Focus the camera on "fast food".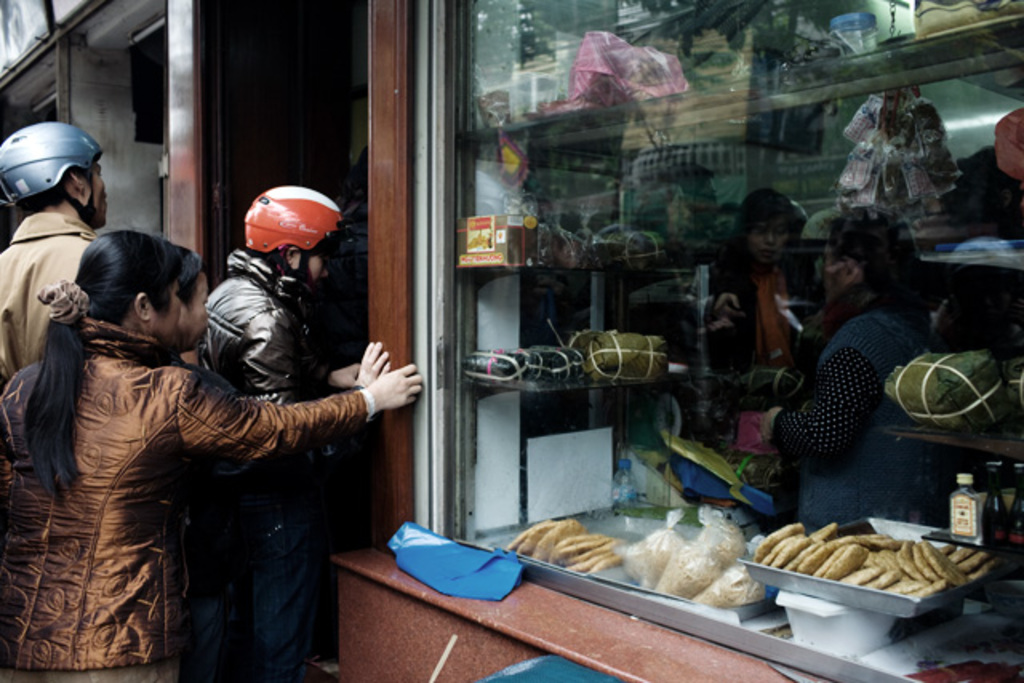
Focus region: [x1=502, y1=517, x2=622, y2=579].
